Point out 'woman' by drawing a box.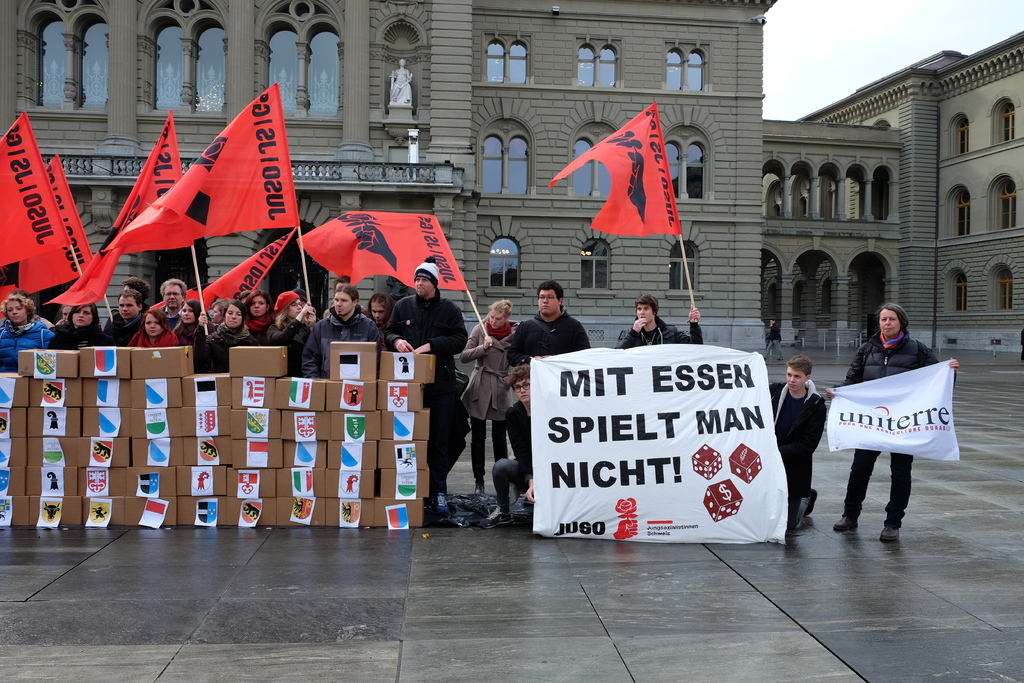
crop(234, 288, 276, 342).
